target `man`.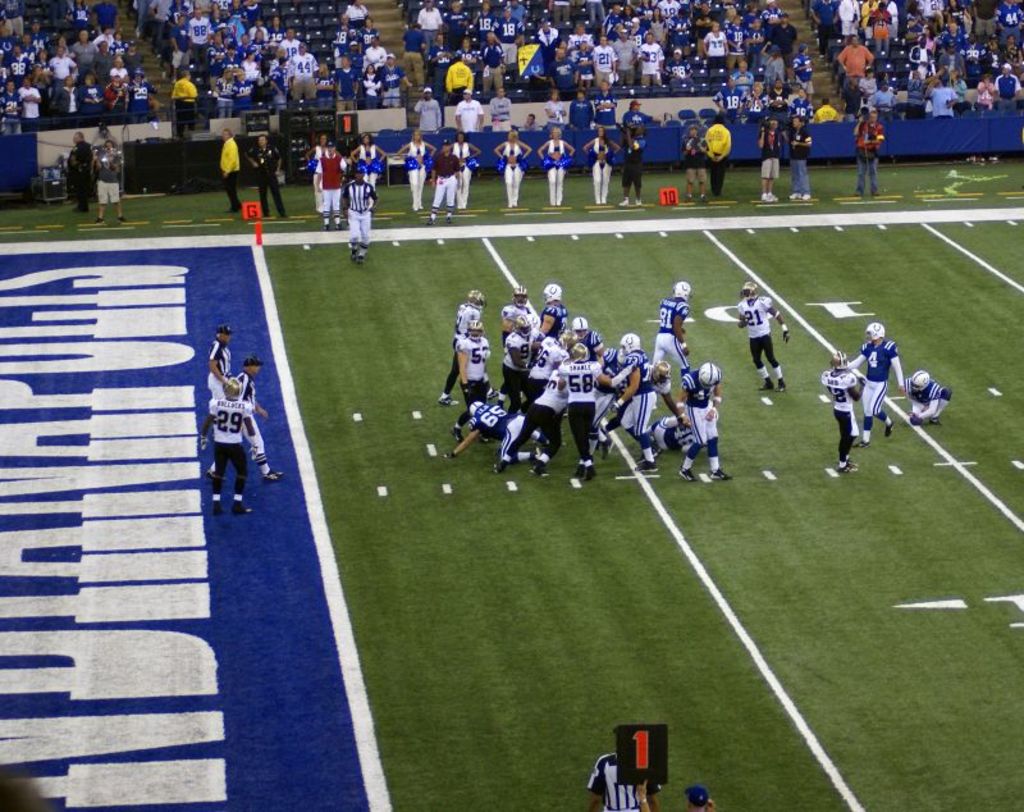
Target region: BBox(567, 88, 590, 126).
